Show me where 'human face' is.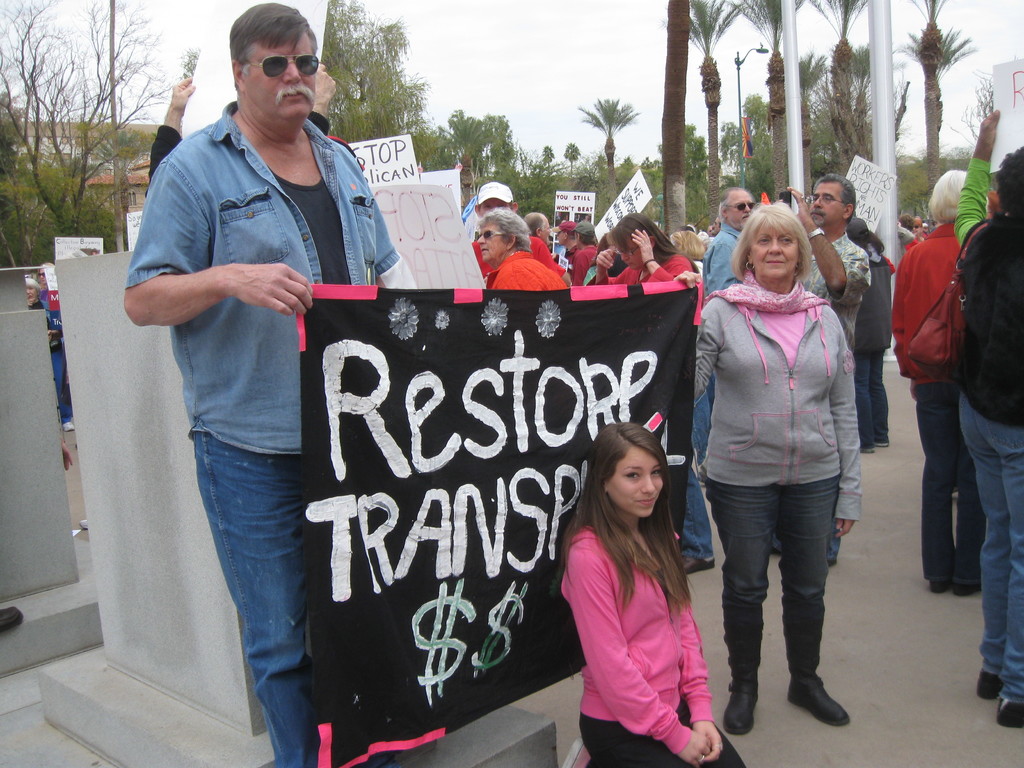
'human face' is at 806, 182, 844, 227.
